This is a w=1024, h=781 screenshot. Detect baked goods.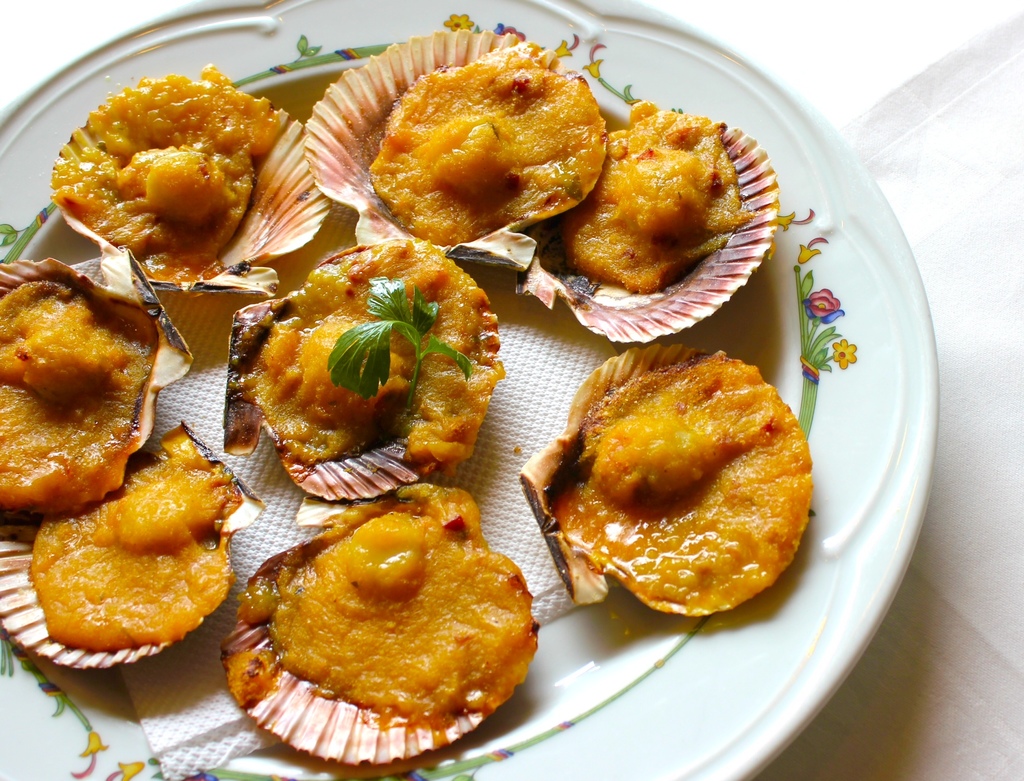
bbox=(241, 233, 508, 462).
